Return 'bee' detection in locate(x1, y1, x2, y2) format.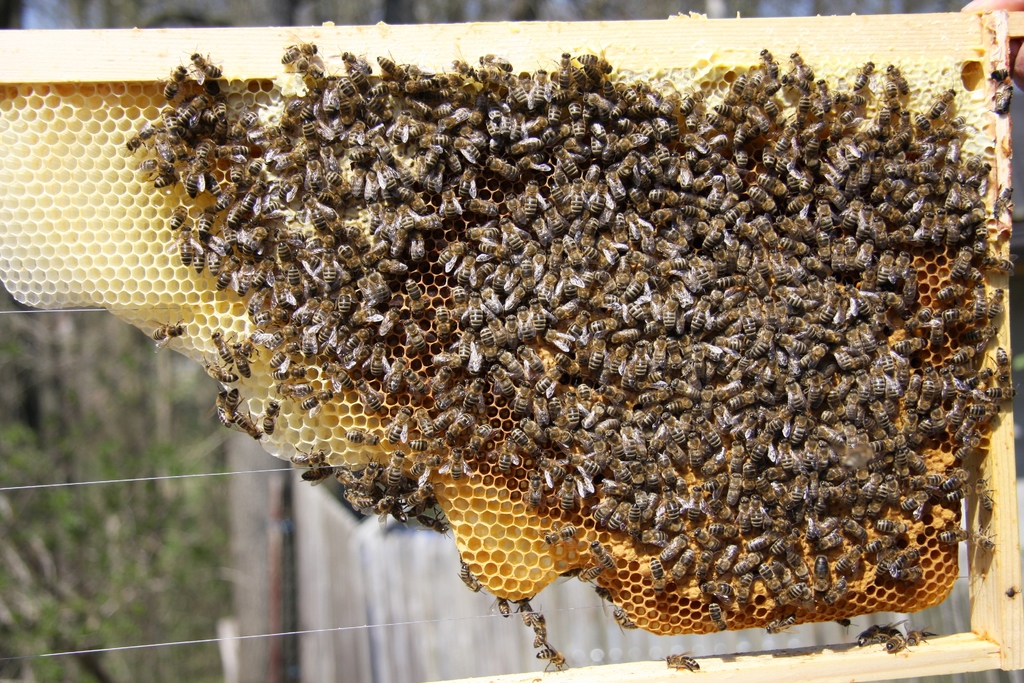
locate(527, 398, 545, 425).
